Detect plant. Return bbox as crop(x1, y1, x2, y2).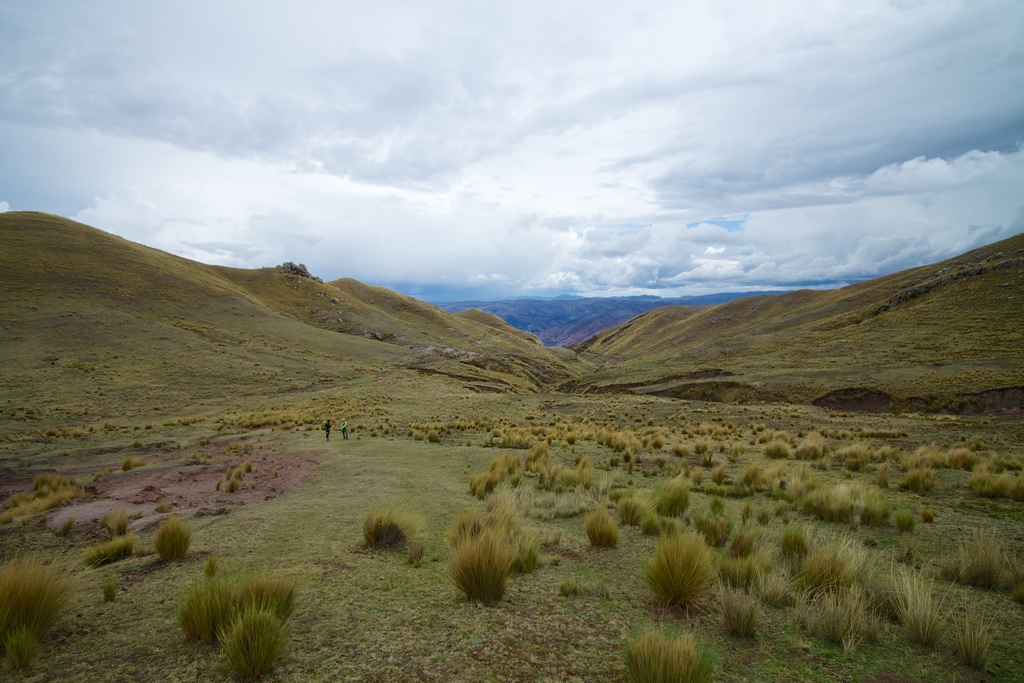
crop(614, 491, 659, 531).
